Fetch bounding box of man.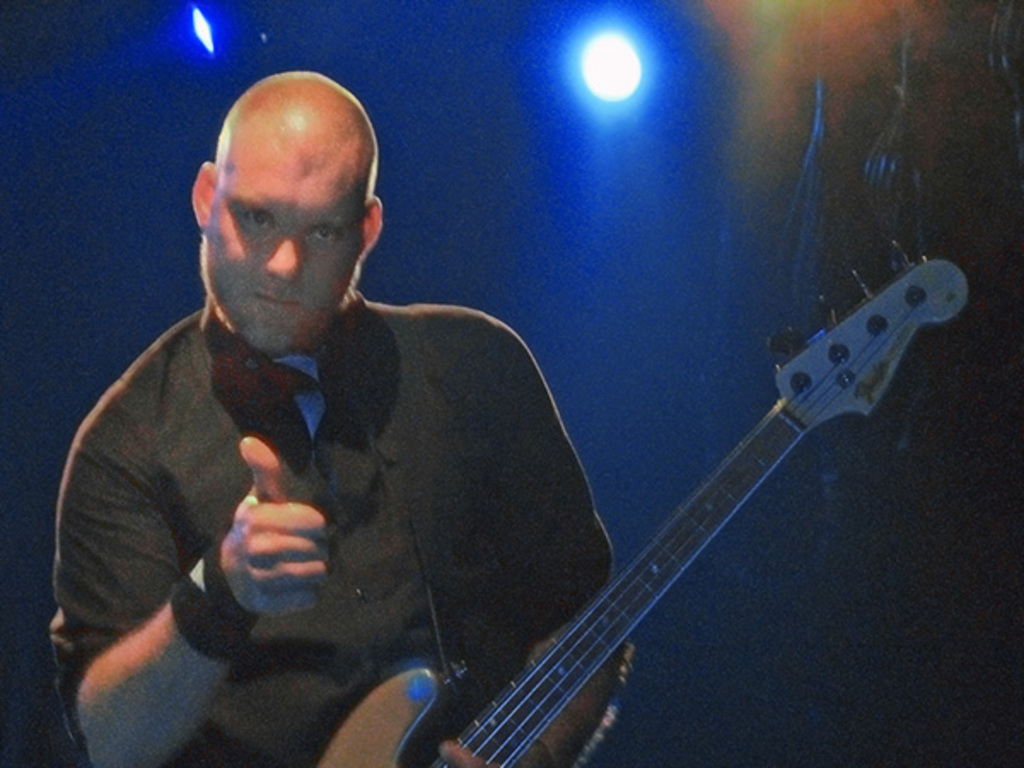
Bbox: <bbox>44, 68, 621, 765</bbox>.
